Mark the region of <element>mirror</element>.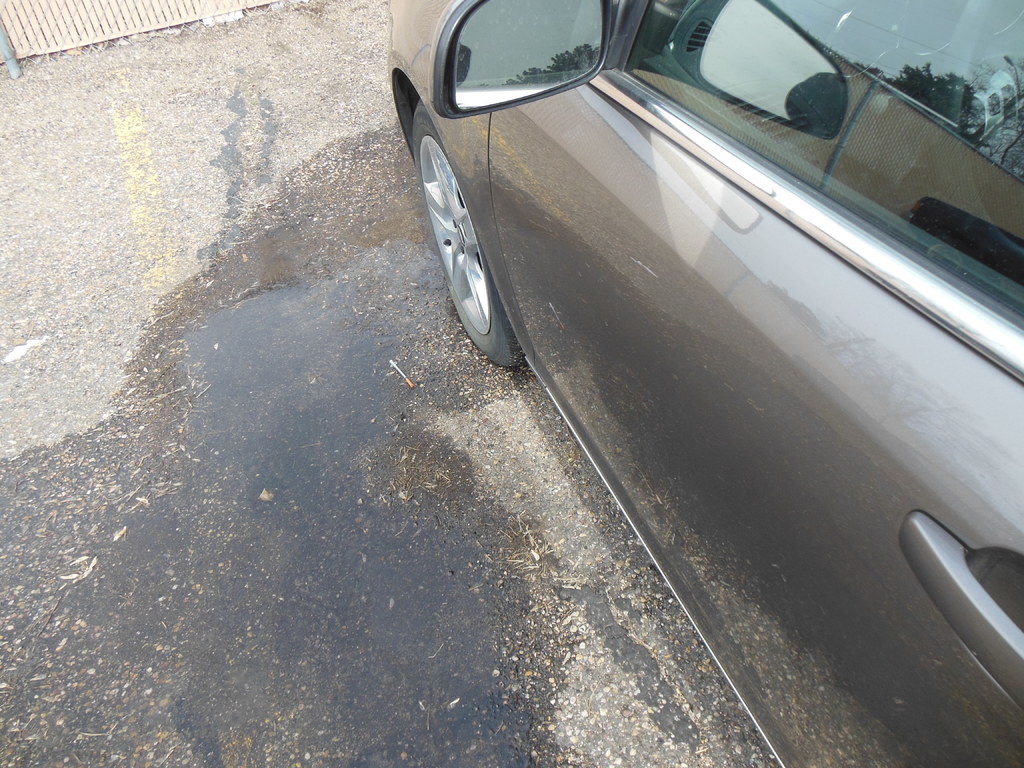
Region: 451/0/600/111.
